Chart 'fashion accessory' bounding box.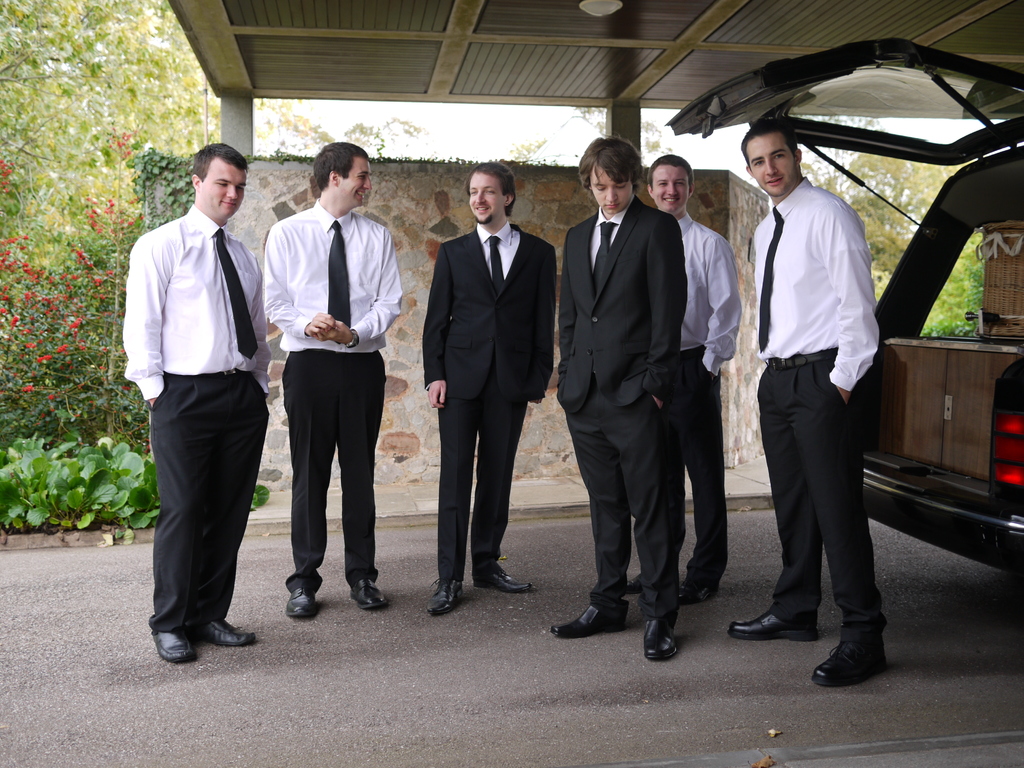
Charted: (673,573,720,604).
